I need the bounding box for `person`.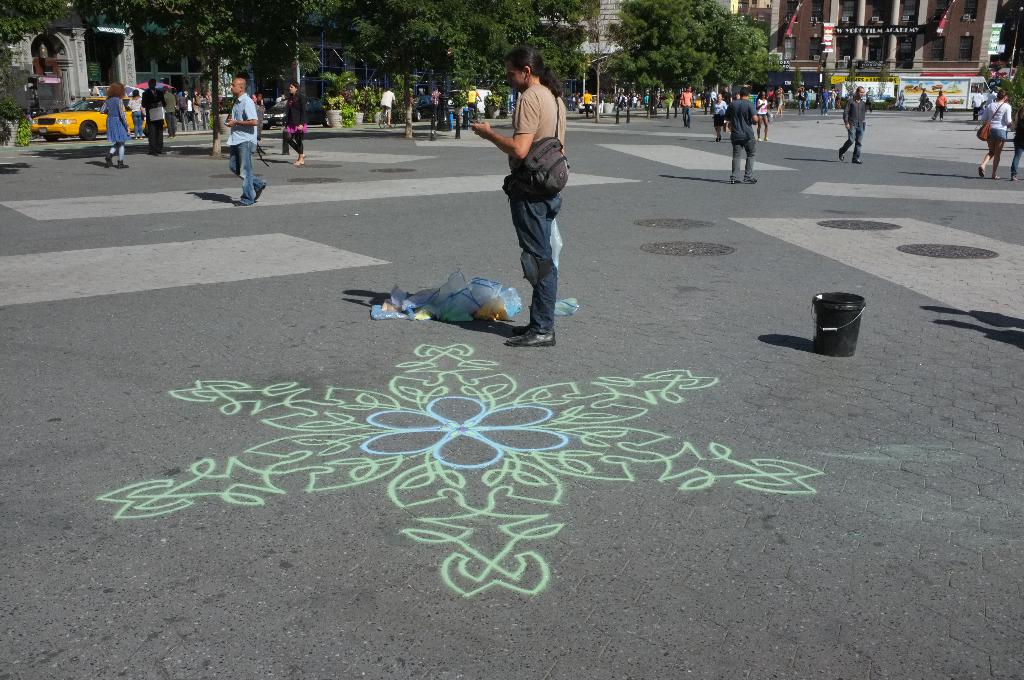
Here it is: [x1=280, y1=80, x2=306, y2=164].
